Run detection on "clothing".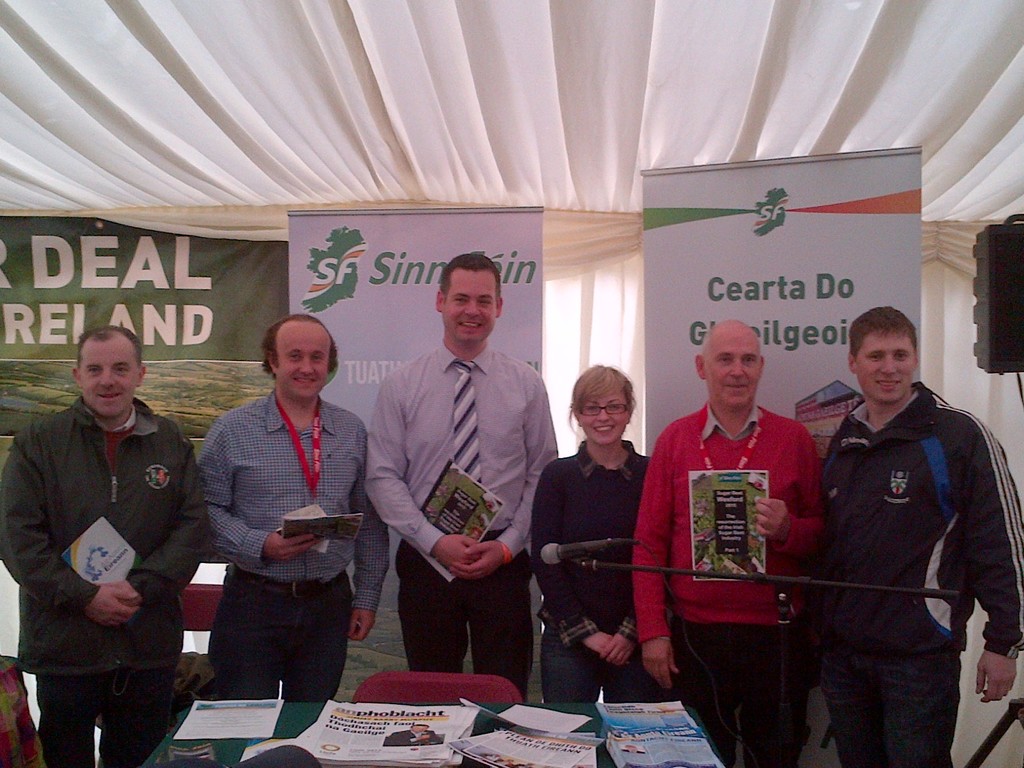
Result: [left=198, top=389, right=390, bottom=703].
